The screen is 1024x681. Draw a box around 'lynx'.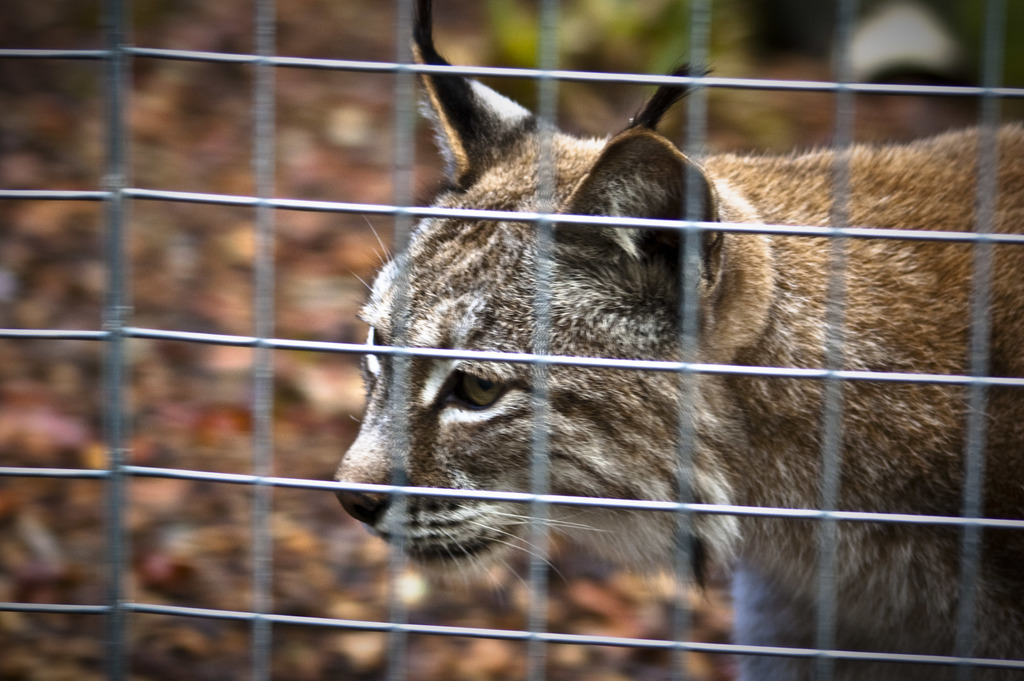
box(327, 0, 1022, 678).
